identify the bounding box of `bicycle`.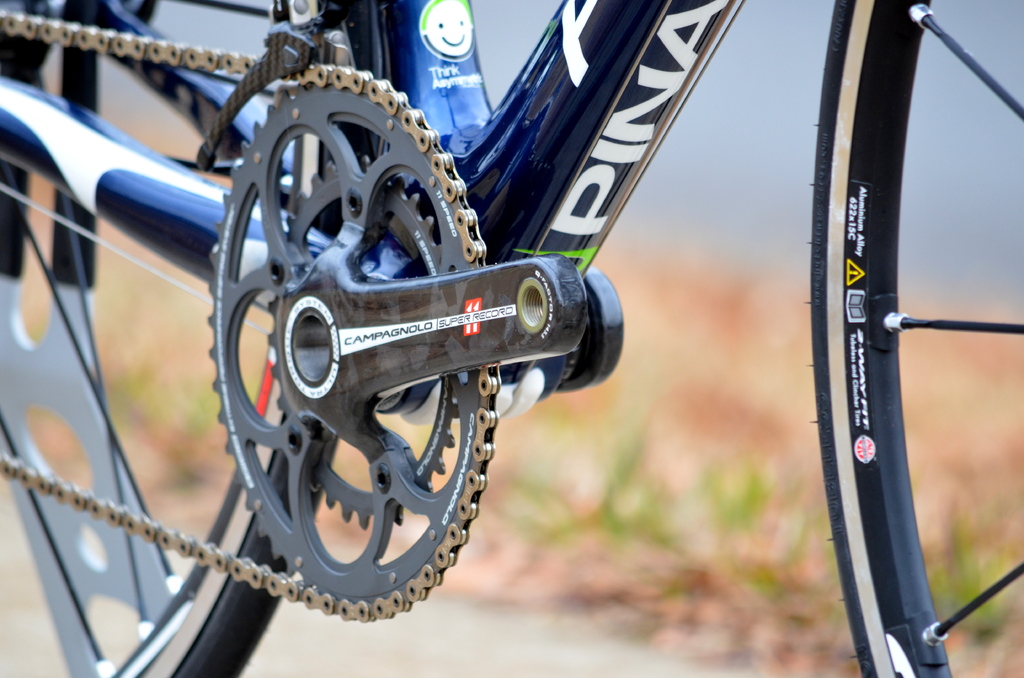
left=0, top=0, right=1023, bottom=677.
